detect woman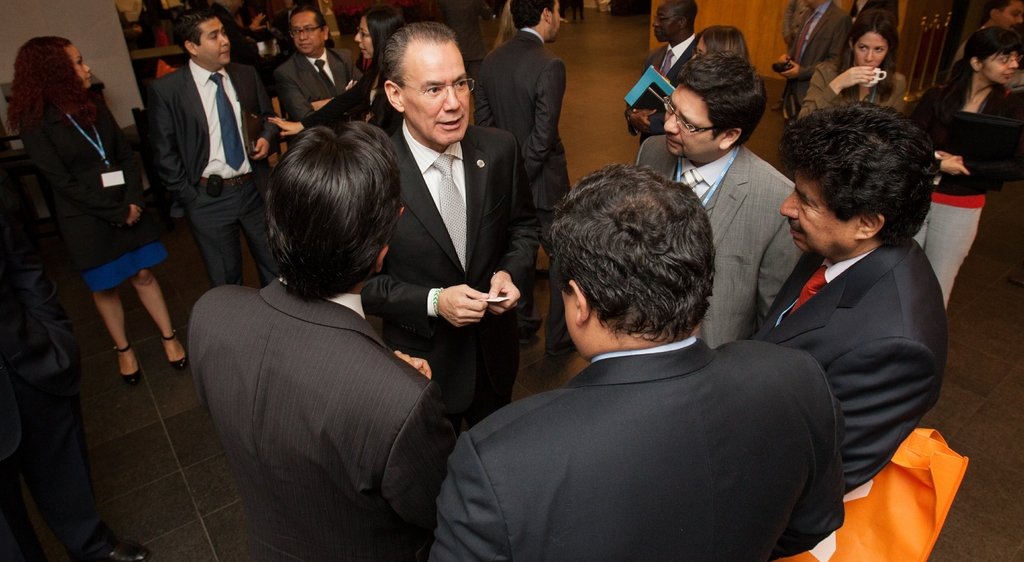
[x1=687, y1=22, x2=752, y2=59]
